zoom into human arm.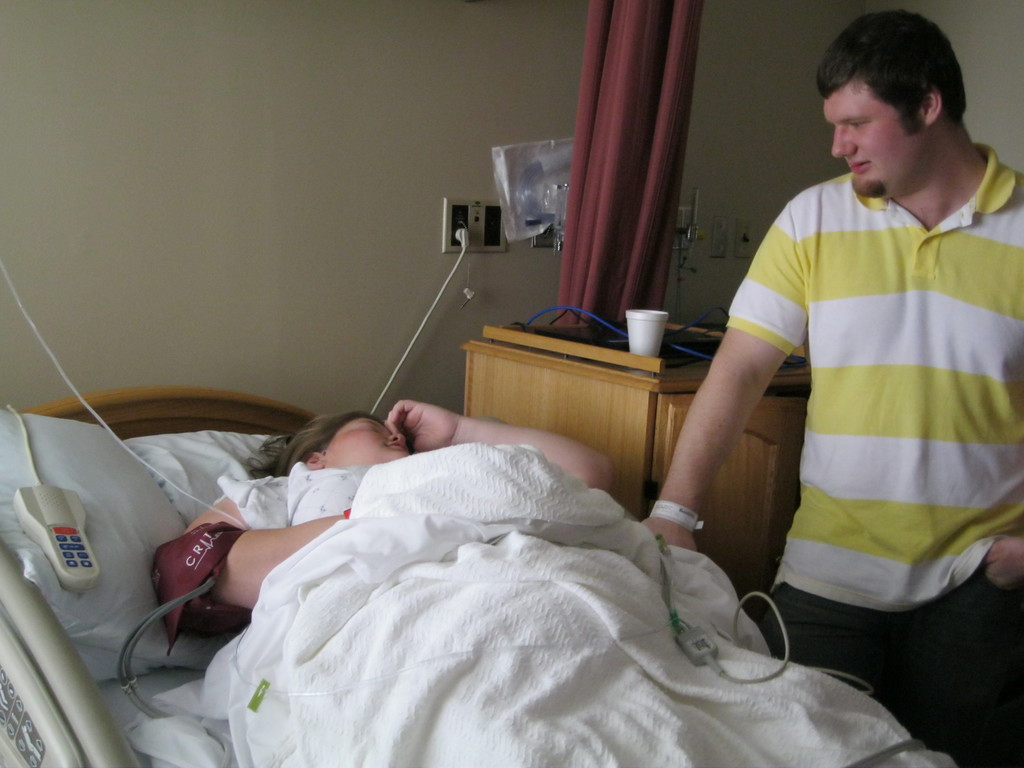
Zoom target: x1=390 y1=380 x2=624 y2=488.
